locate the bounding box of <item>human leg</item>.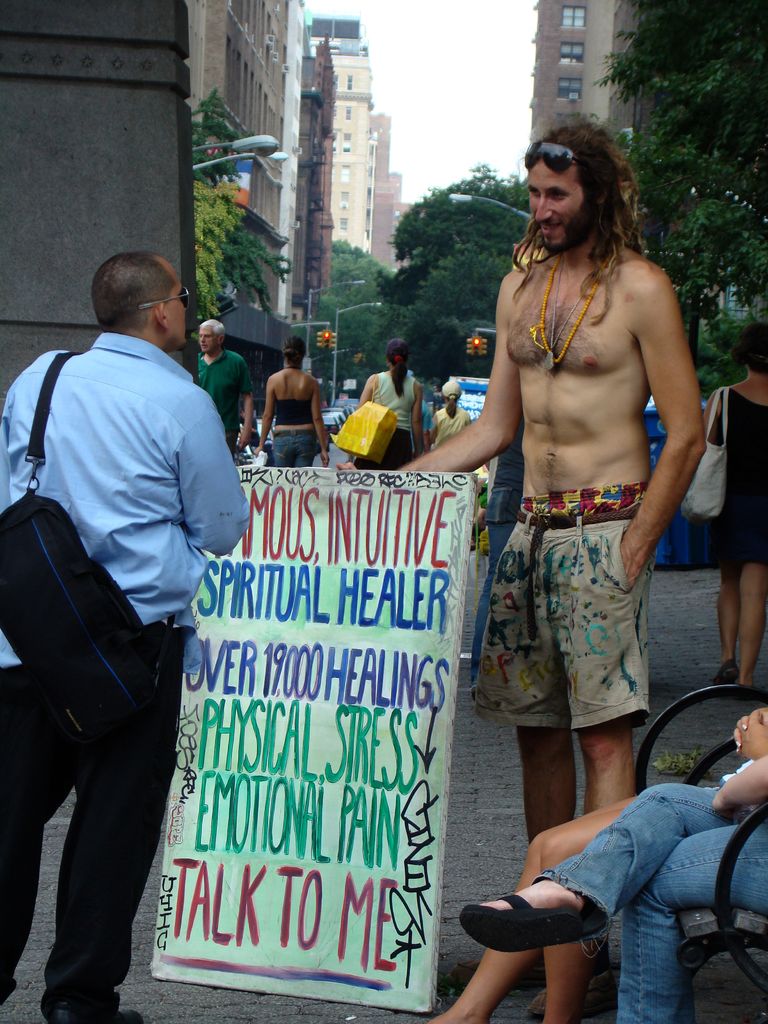
Bounding box: (469, 506, 572, 840).
